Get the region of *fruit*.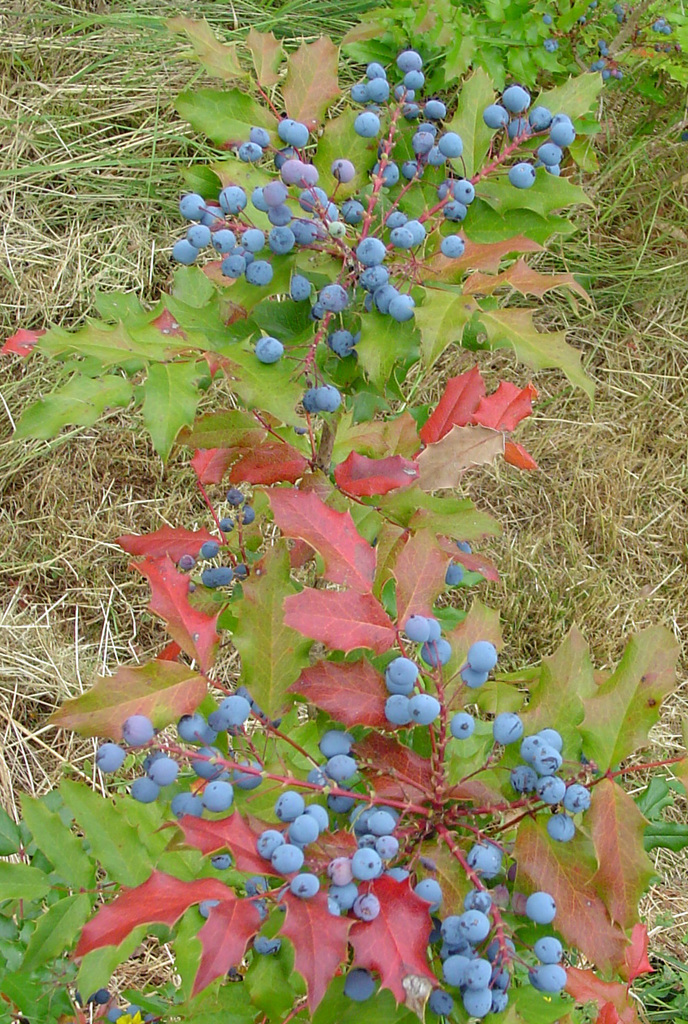
left=244, top=875, right=271, bottom=897.
